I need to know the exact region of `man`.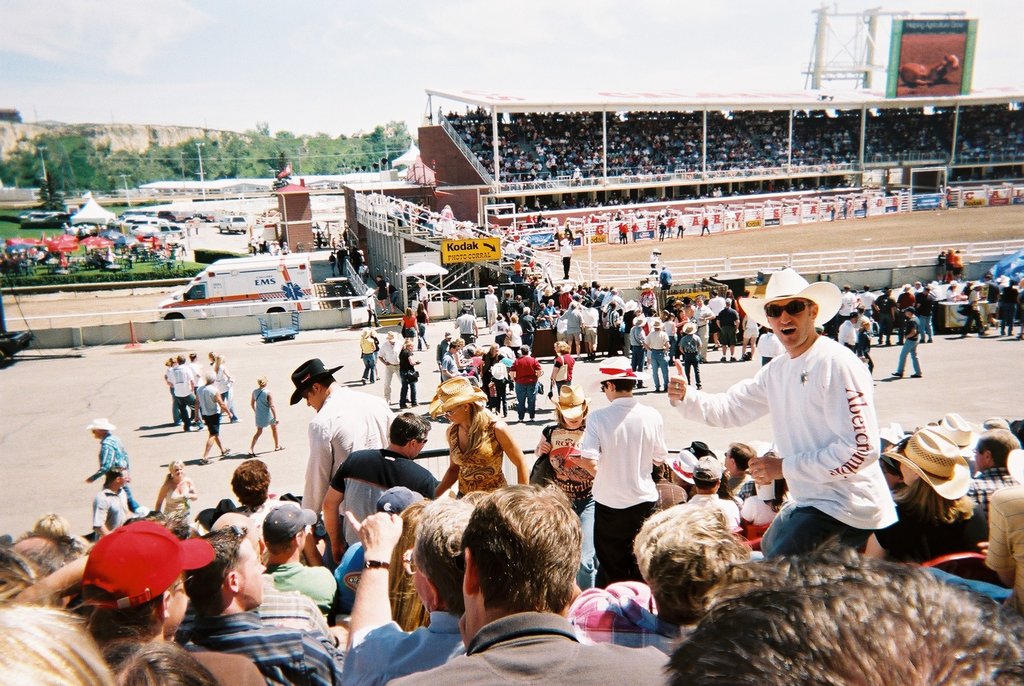
Region: region(685, 457, 740, 536).
